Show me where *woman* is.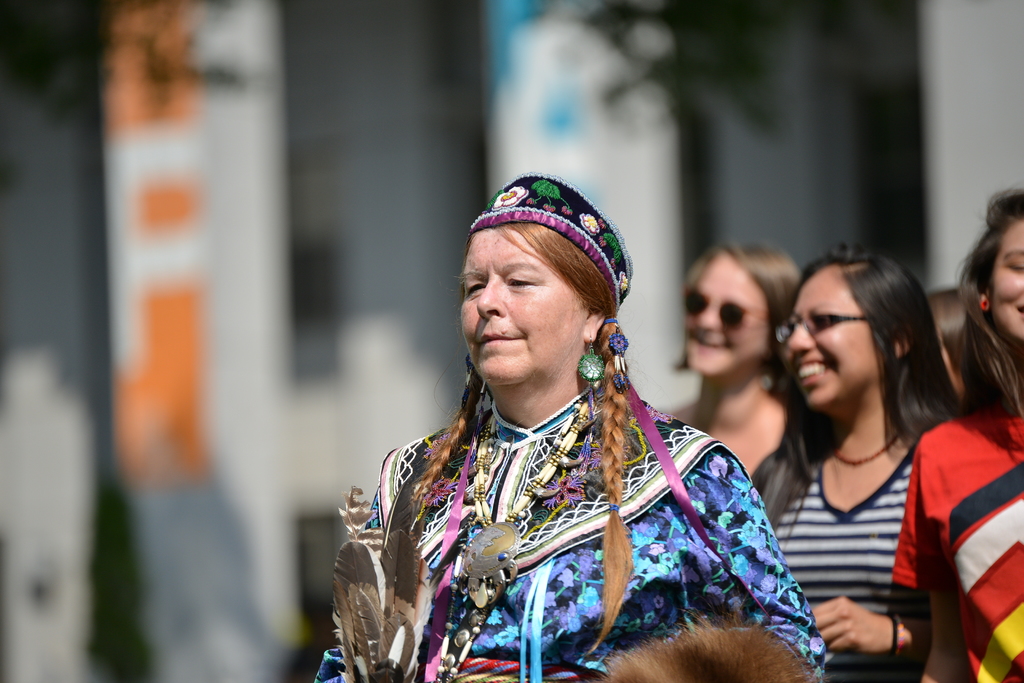
*woman* is at pyautogui.locateOnScreen(751, 239, 958, 682).
